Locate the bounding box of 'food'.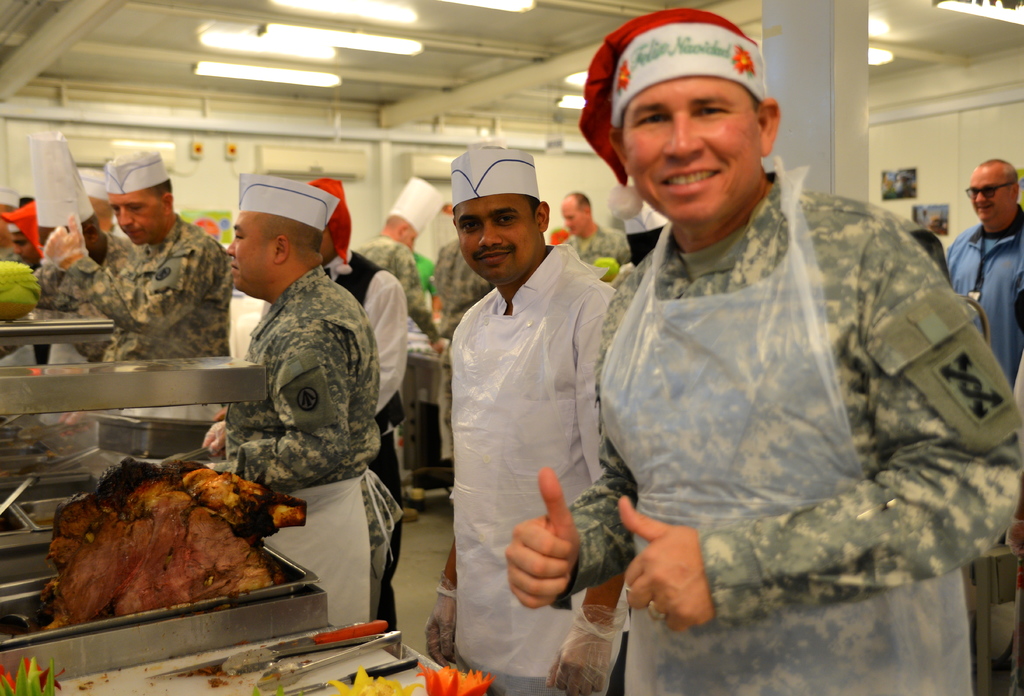
Bounding box: (0, 656, 67, 695).
